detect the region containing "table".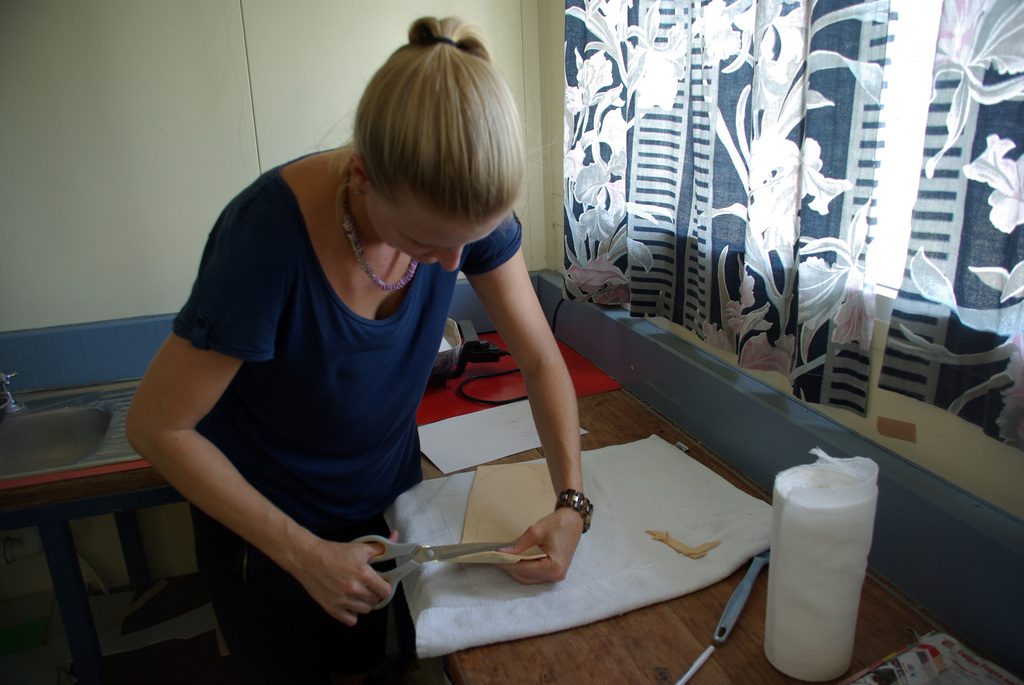
BBox(403, 317, 1023, 684).
